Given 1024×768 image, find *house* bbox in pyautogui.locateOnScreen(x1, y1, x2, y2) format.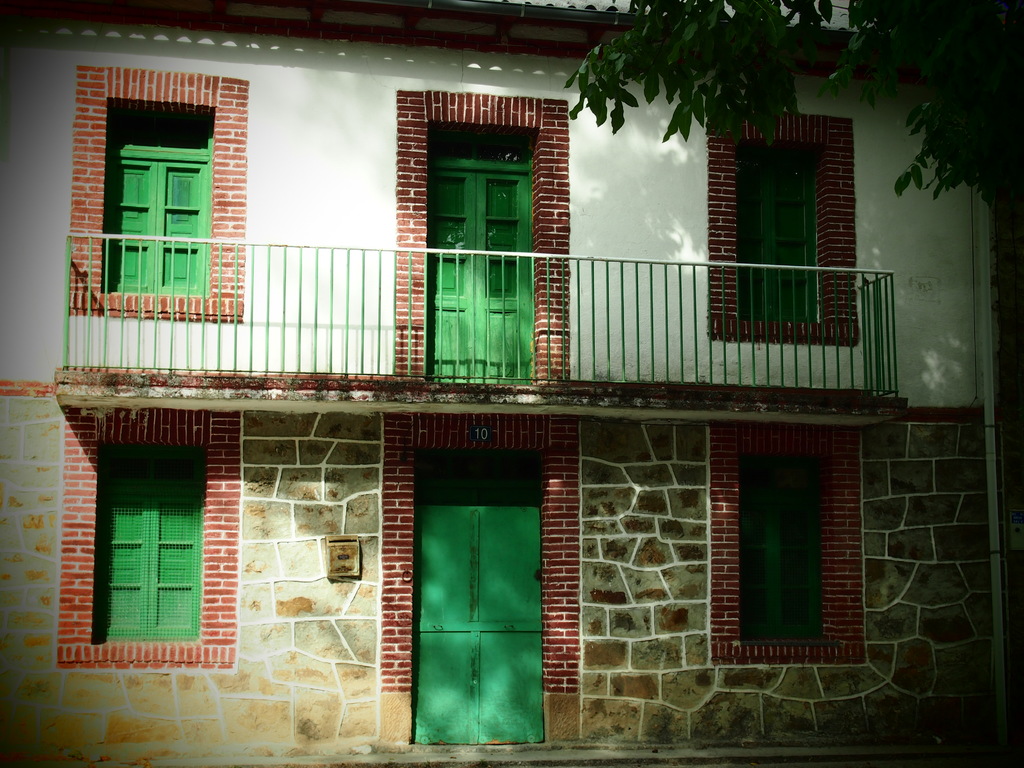
pyautogui.locateOnScreen(0, 0, 969, 765).
